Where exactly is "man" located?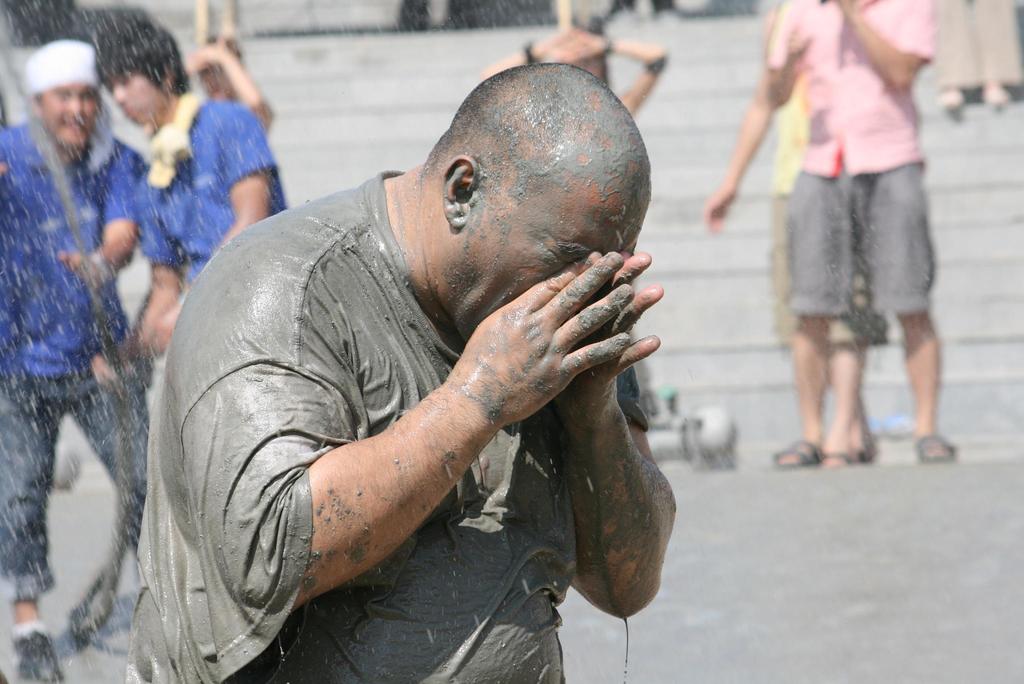
Its bounding box is 0, 37, 153, 683.
